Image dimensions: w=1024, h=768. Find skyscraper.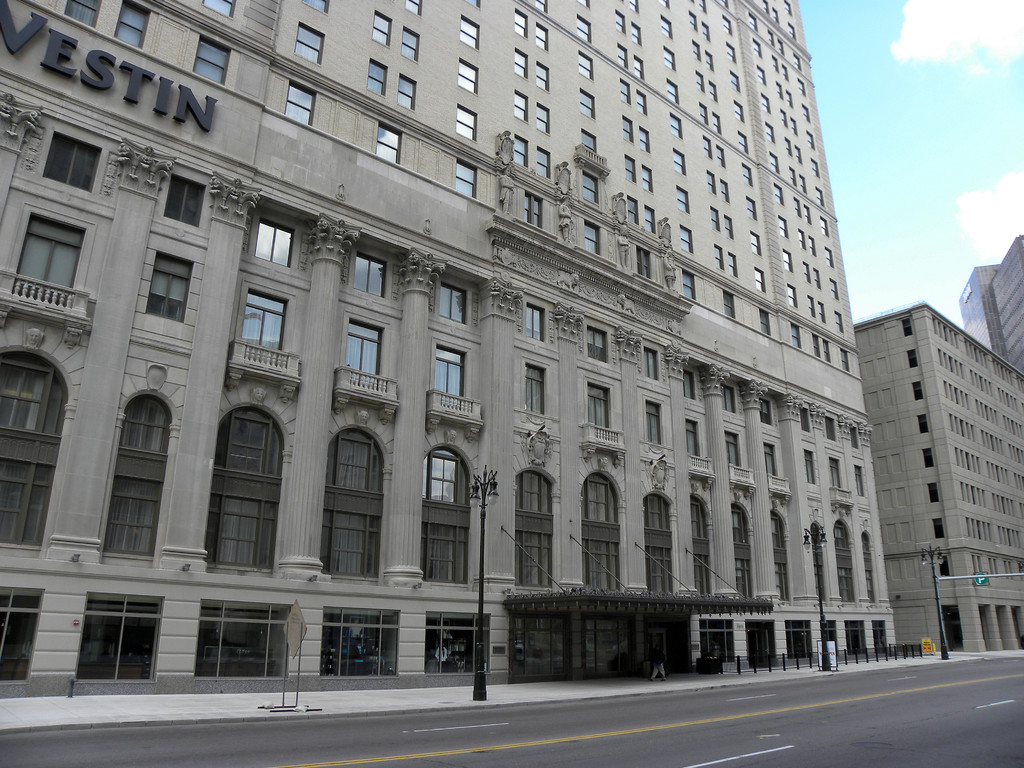
[859, 303, 1023, 654].
